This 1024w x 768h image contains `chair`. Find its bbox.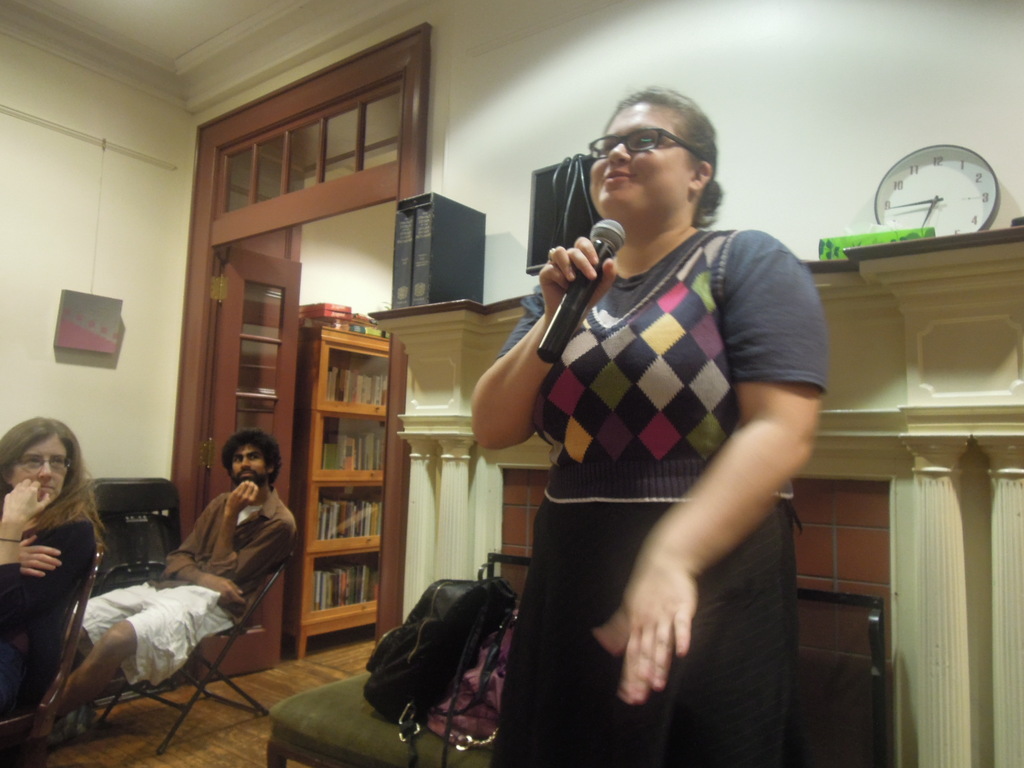
box=[83, 555, 300, 762].
